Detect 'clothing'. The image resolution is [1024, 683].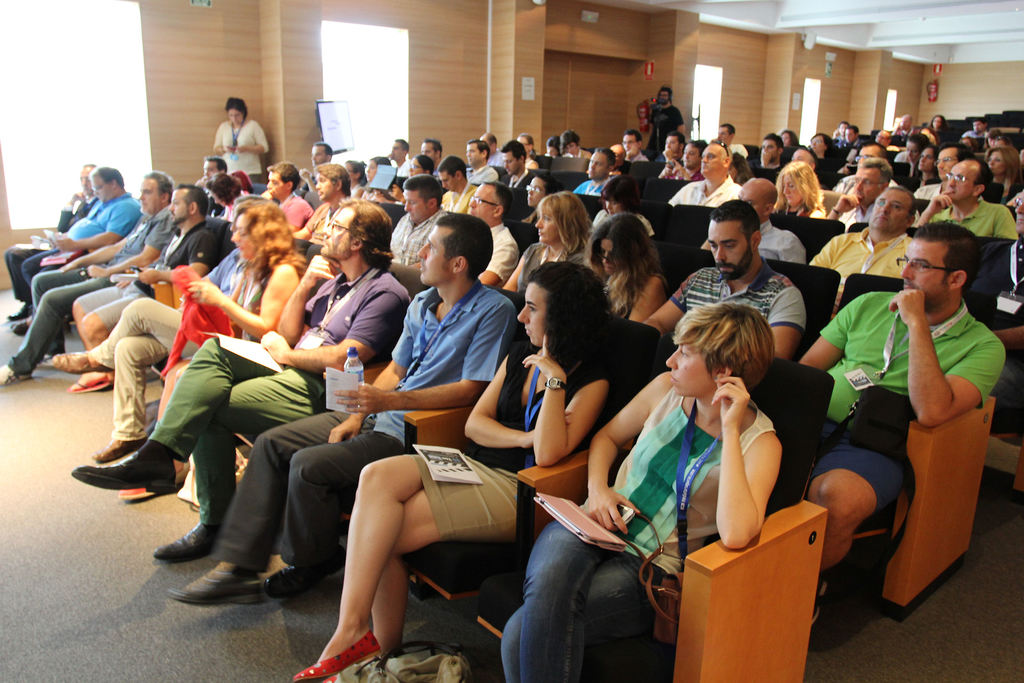
BBox(214, 193, 248, 220).
